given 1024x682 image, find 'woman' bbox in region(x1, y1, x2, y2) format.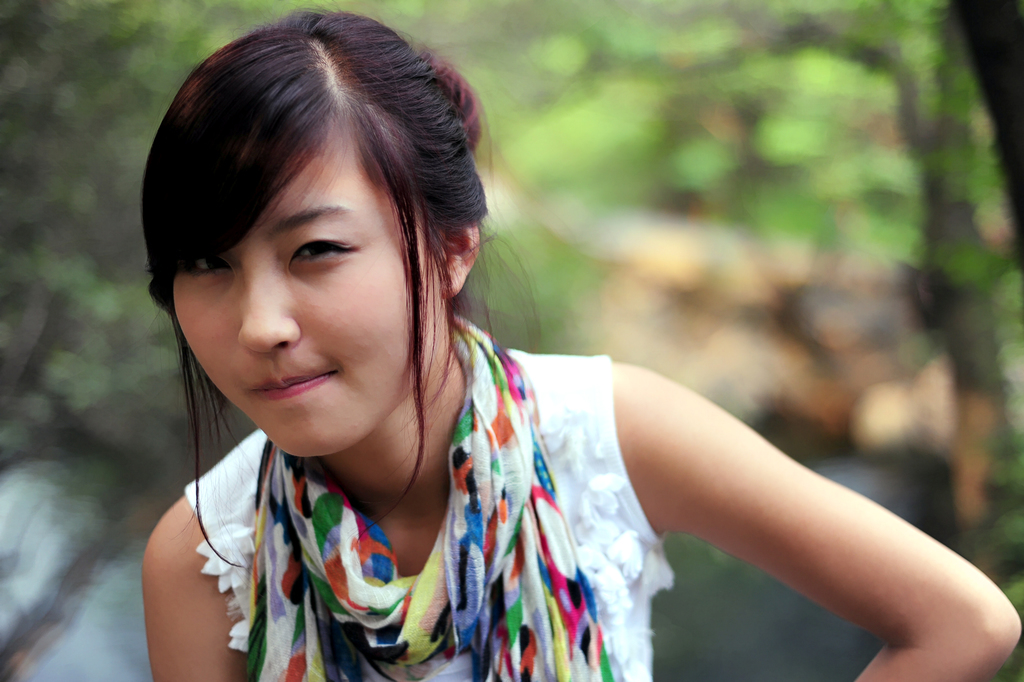
region(138, 0, 1023, 681).
